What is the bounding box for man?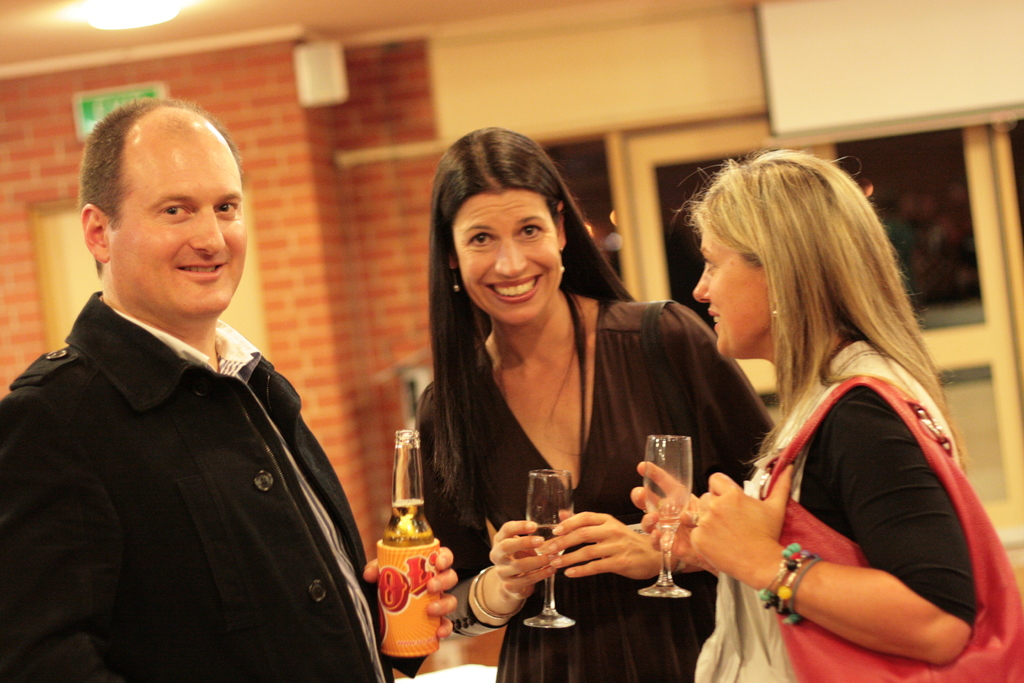
<bbox>8, 88, 381, 671</bbox>.
